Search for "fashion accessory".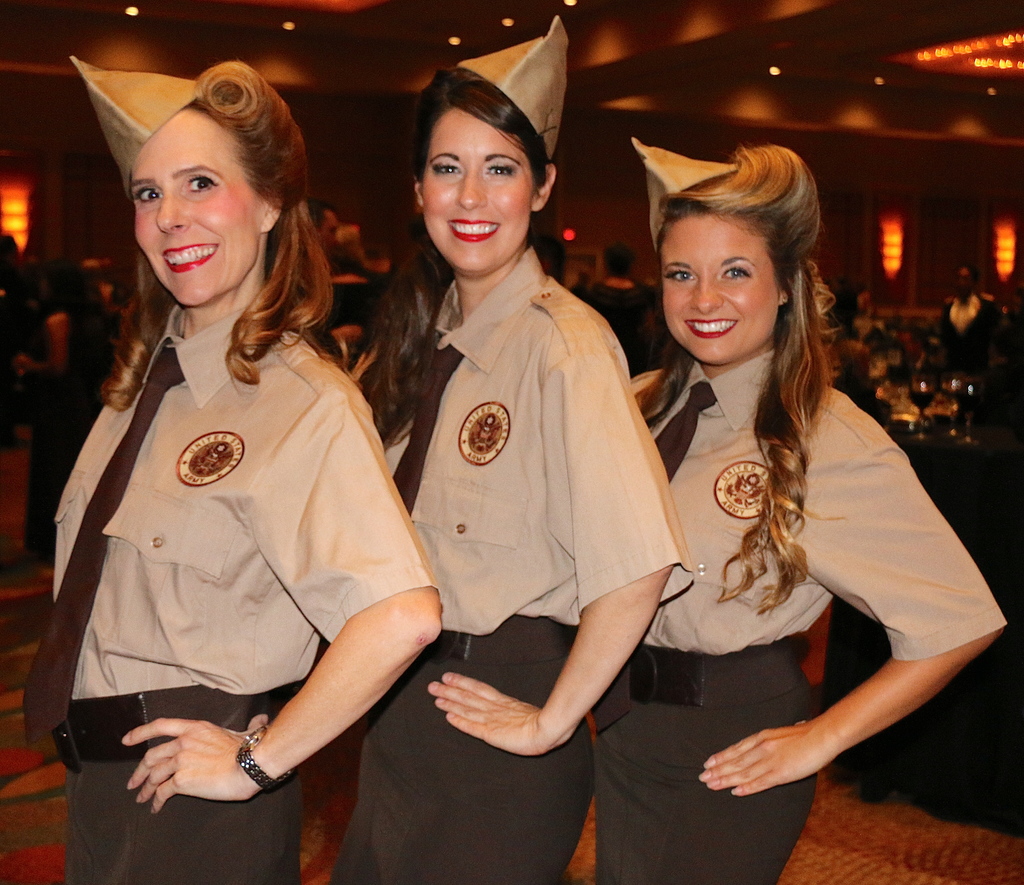
Found at (left=655, top=380, right=717, bottom=484).
